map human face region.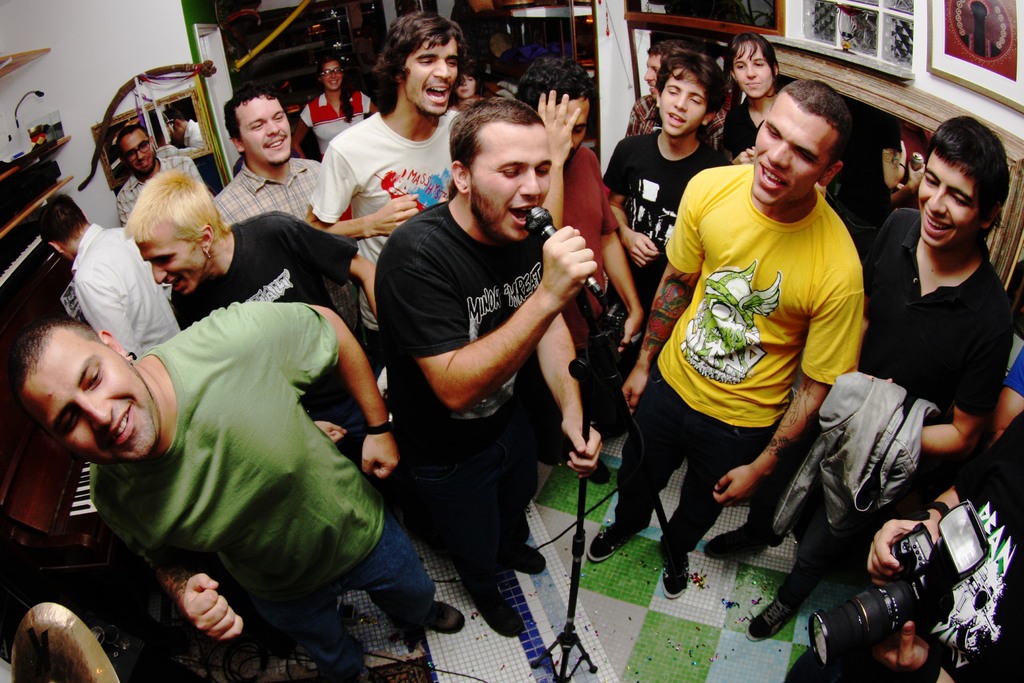
Mapped to bbox=[401, 33, 456, 117].
